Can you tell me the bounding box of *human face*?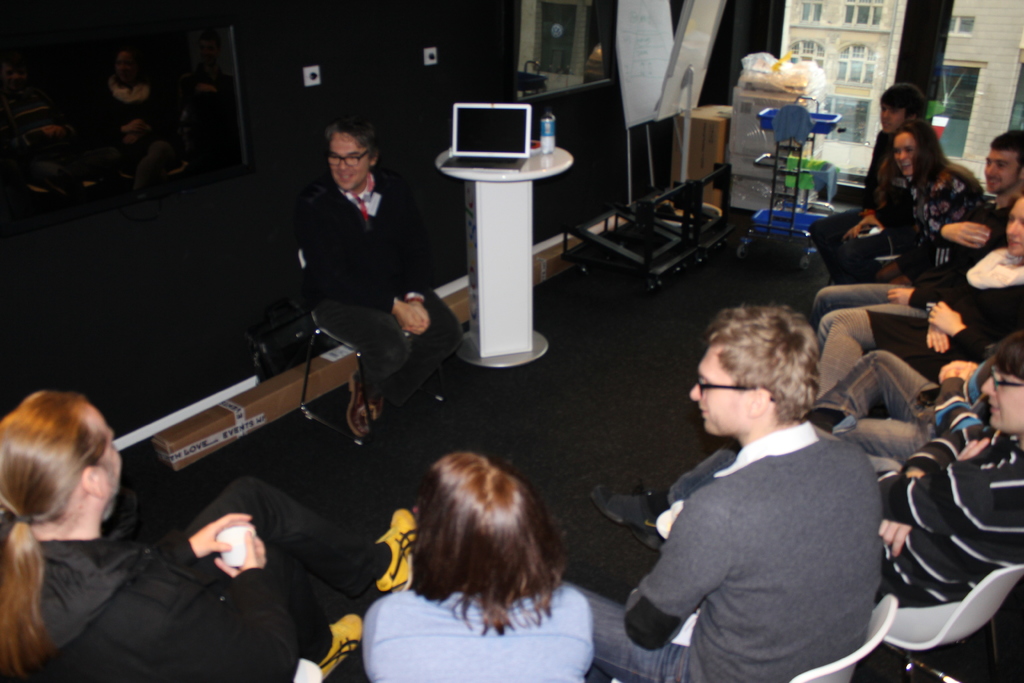
(x1=884, y1=104, x2=906, y2=131).
